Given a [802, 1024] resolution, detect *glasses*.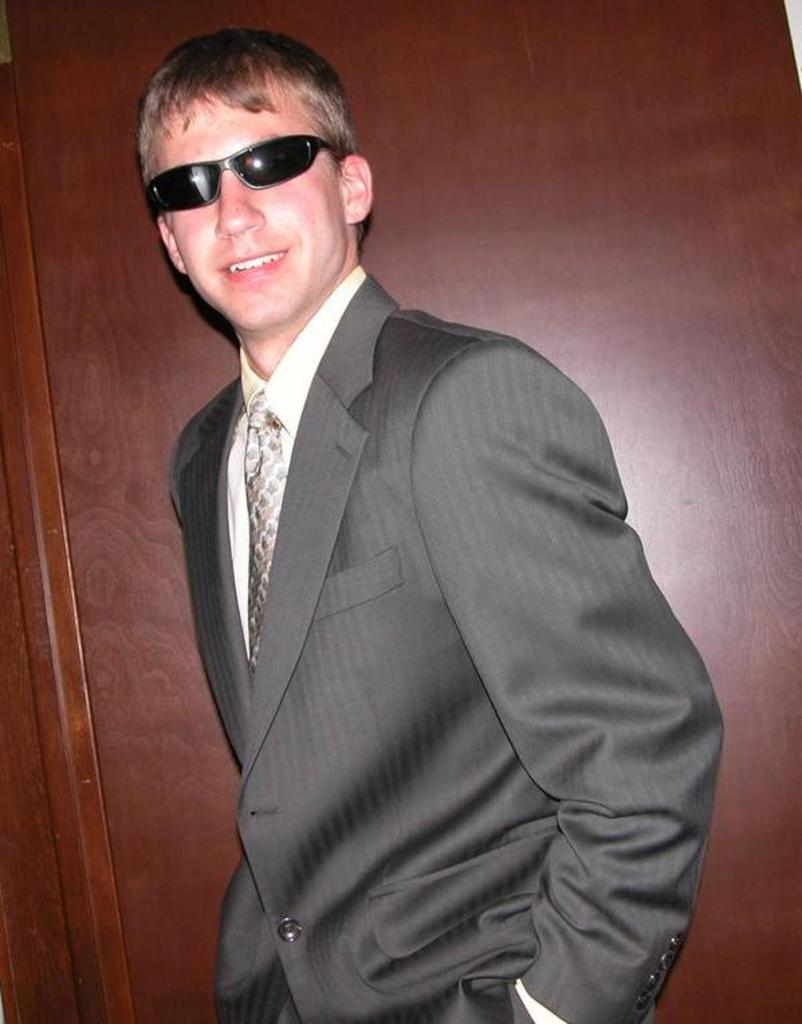
box=[145, 133, 355, 213].
